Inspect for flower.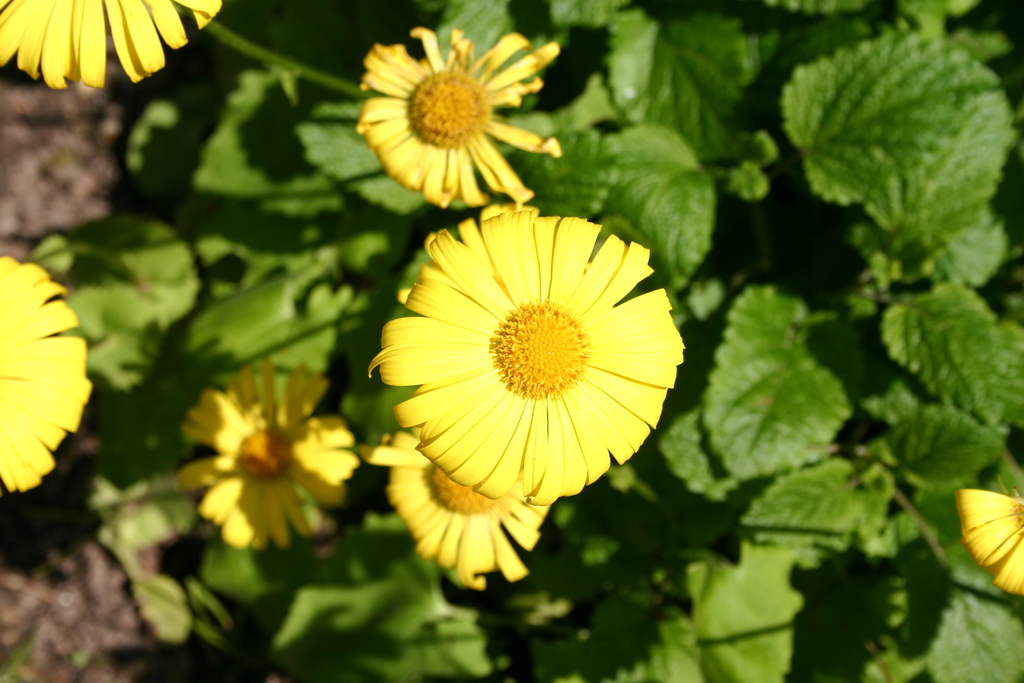
Inspection: (0, 251, 94, 504).
